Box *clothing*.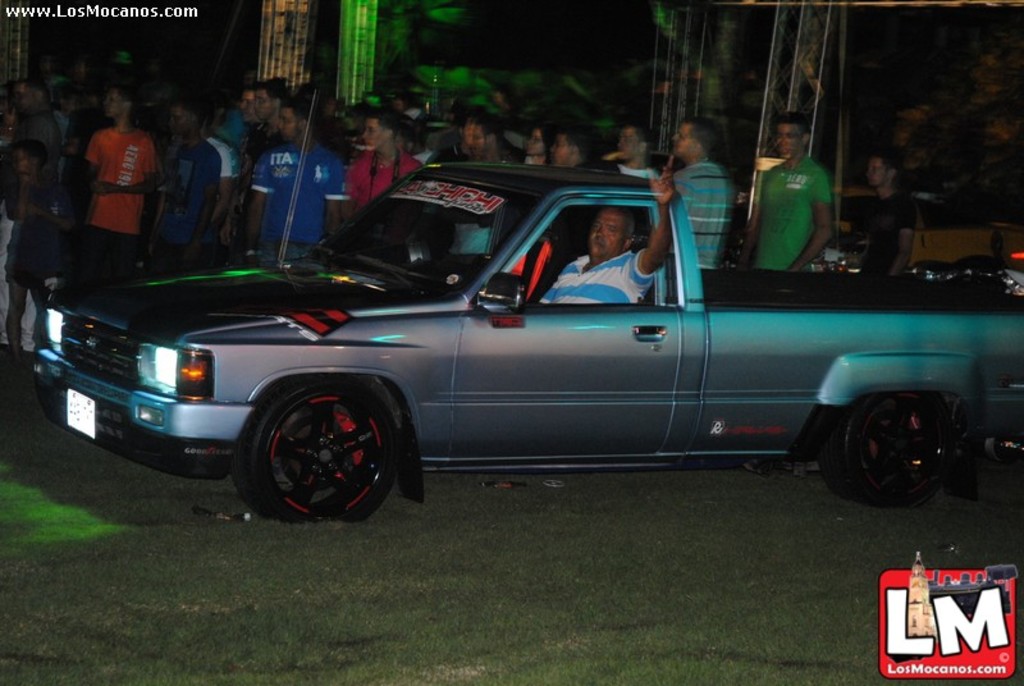
(751, 150, 835, 273).
